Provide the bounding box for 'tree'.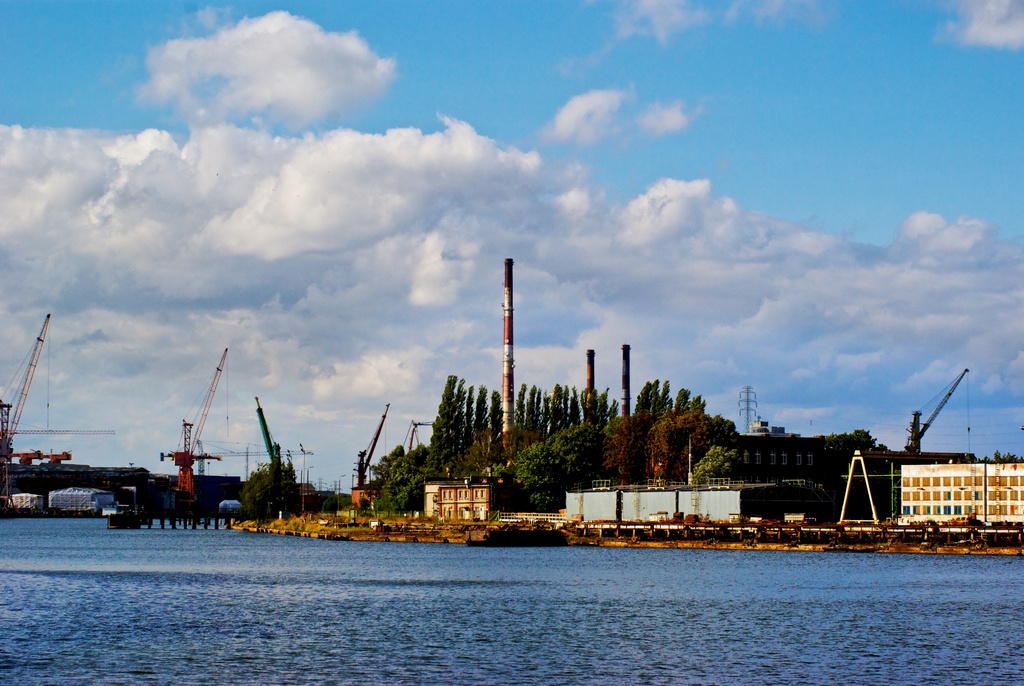
(left=653, top=400, right=717, bottom=478).
